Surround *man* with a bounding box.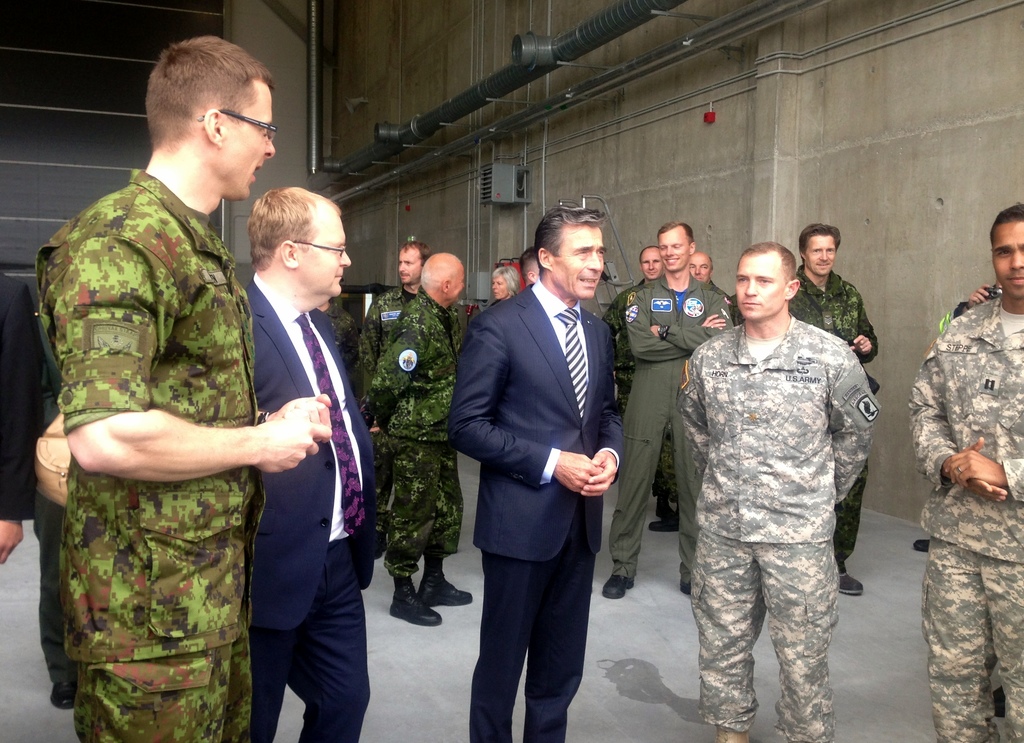
607, 237, 657, 460.
